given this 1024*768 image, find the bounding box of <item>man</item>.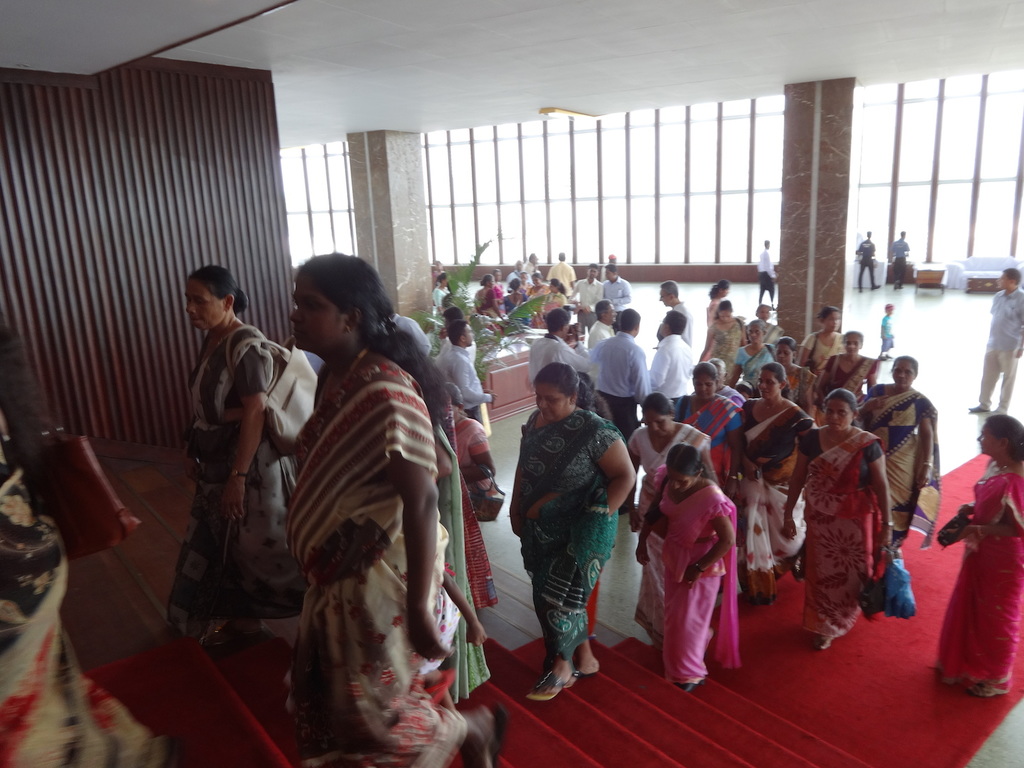
Rect(432, 325, 504, 428).
